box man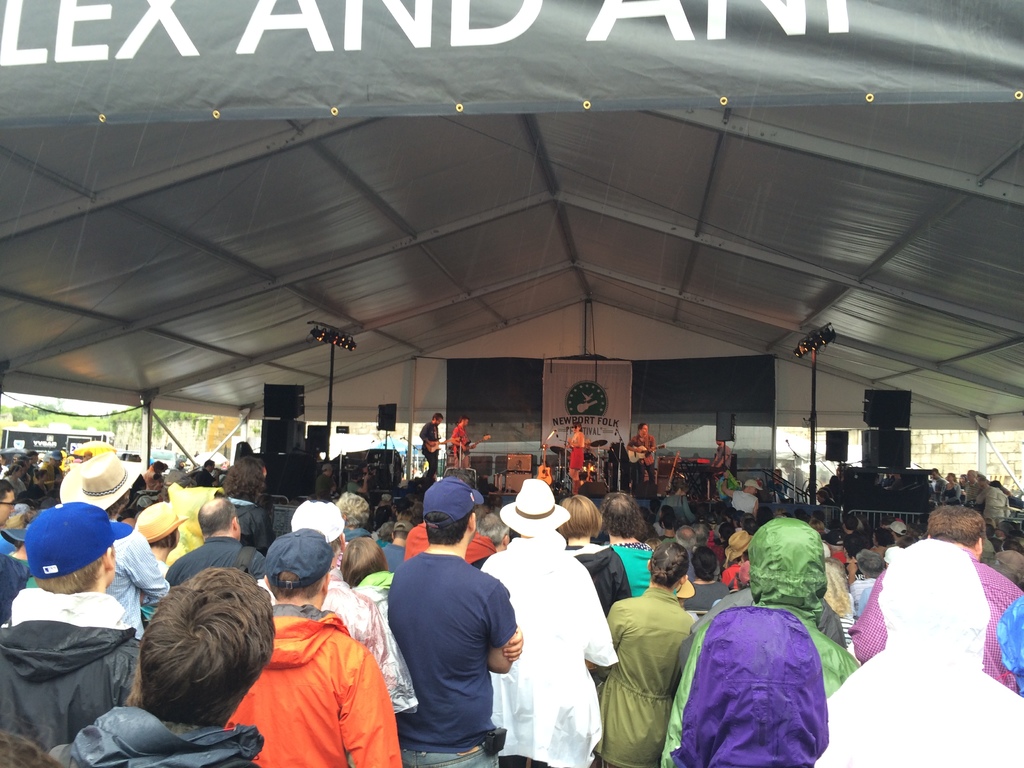
crop(700, 427, 737, 497)
